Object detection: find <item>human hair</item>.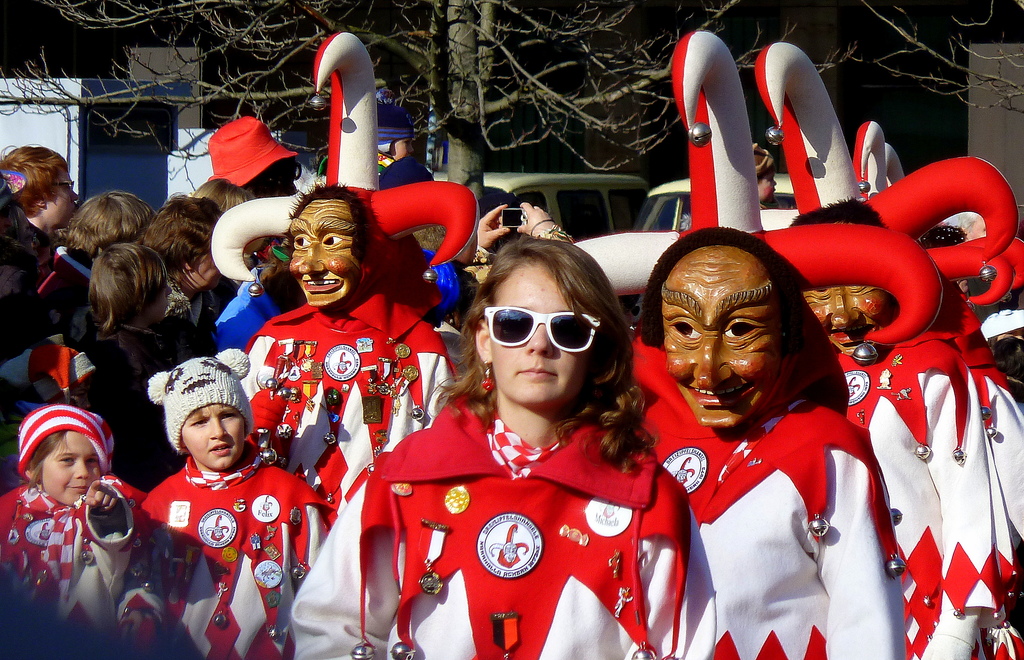
left=141, top=191, right=222, bottom=280.
